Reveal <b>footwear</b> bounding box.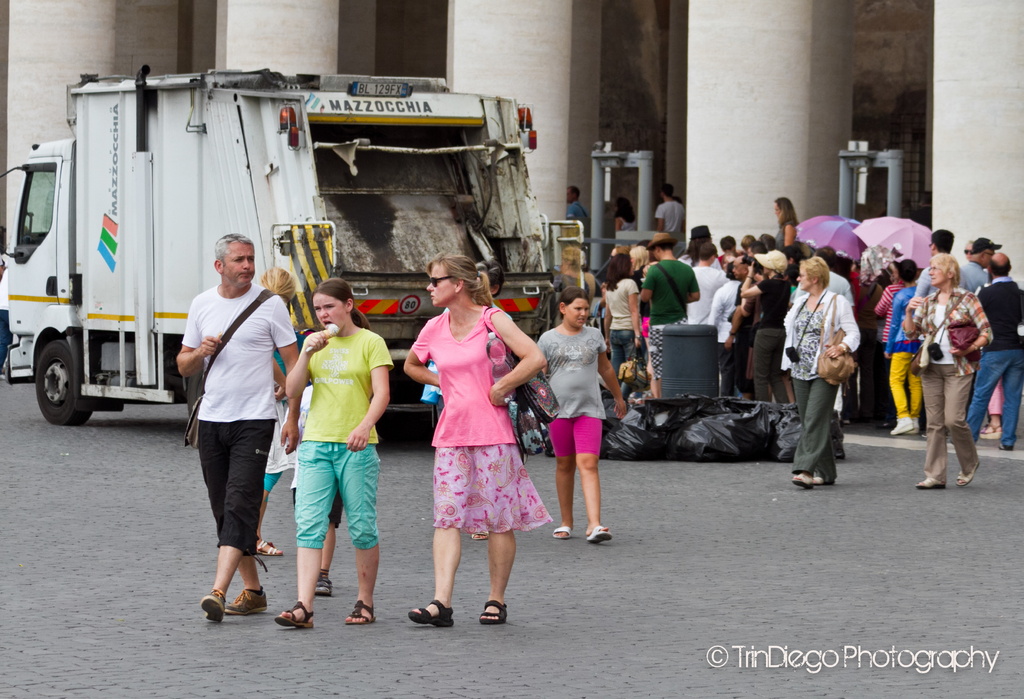
Revealed: [x1=792, y1=473, x2=815, y2=490].
